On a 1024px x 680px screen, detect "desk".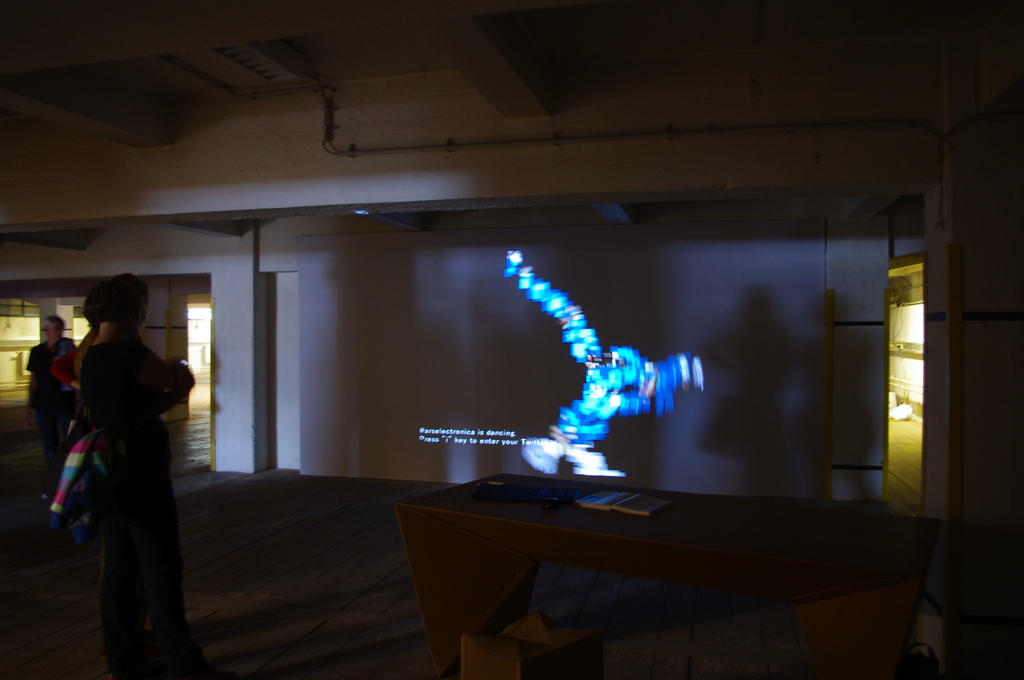
[x1=396, y1=471, x2=940, y2=679].
